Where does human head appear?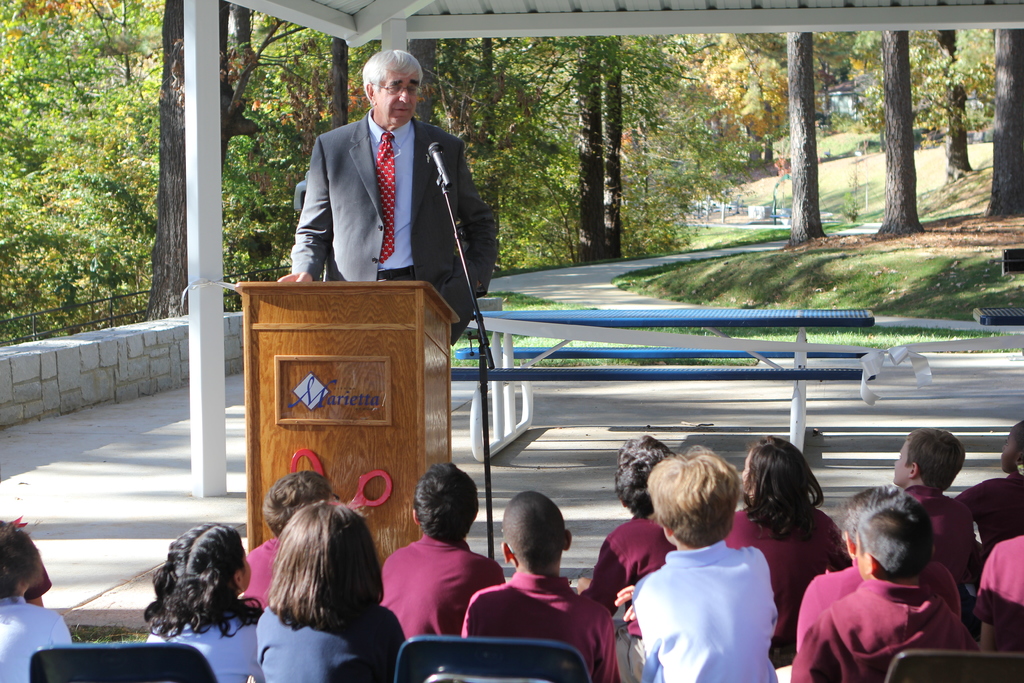
Appears at 746,436,821,513.
